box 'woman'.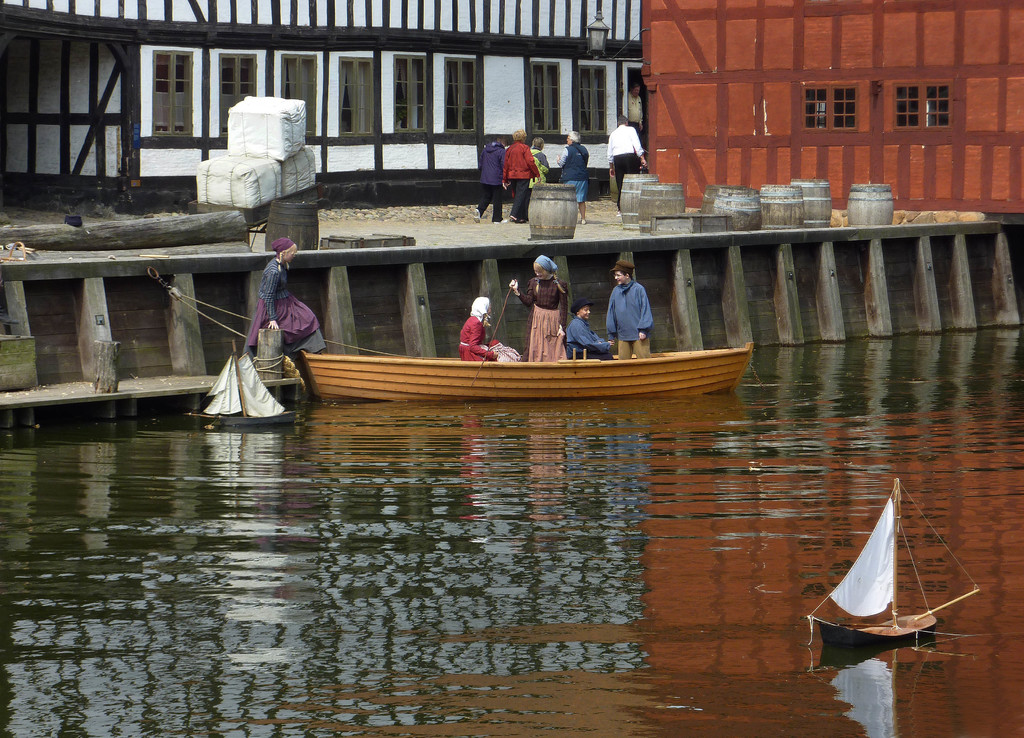
[x1=458, y1=296, x2=512, y2=362].
